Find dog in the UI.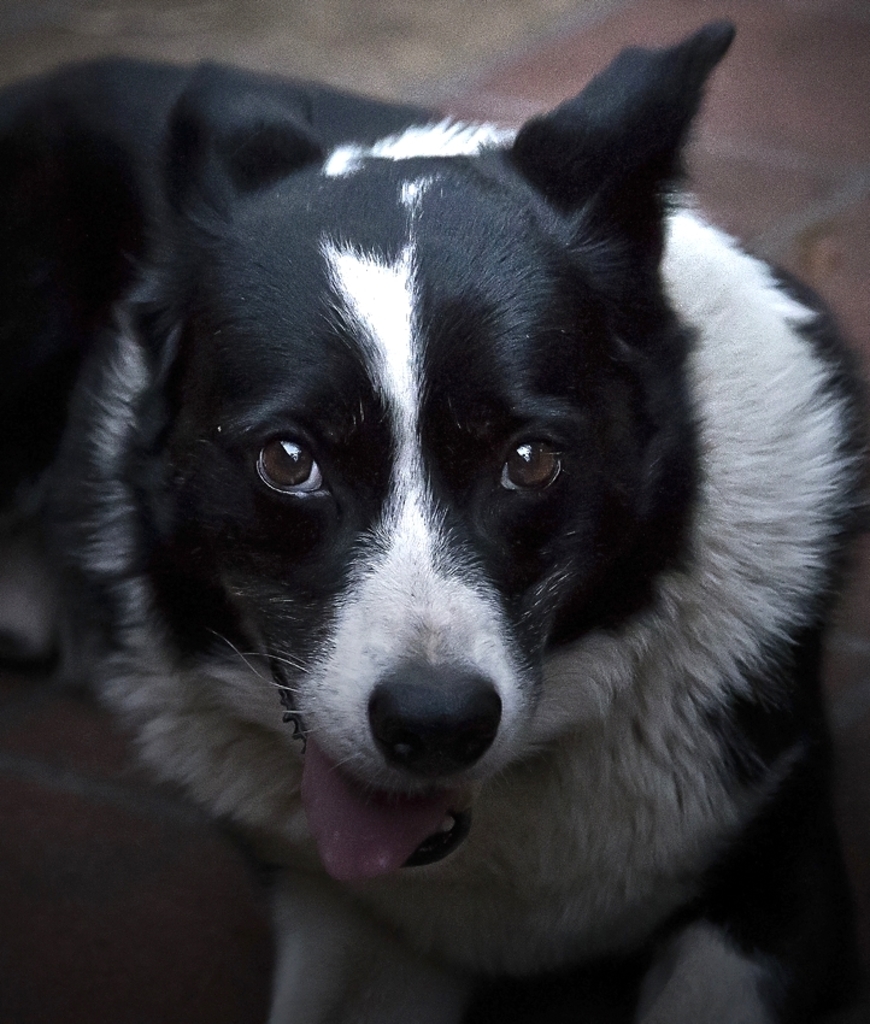
UI element at <bbox>0, 19, 869, 1023</bbox>.
